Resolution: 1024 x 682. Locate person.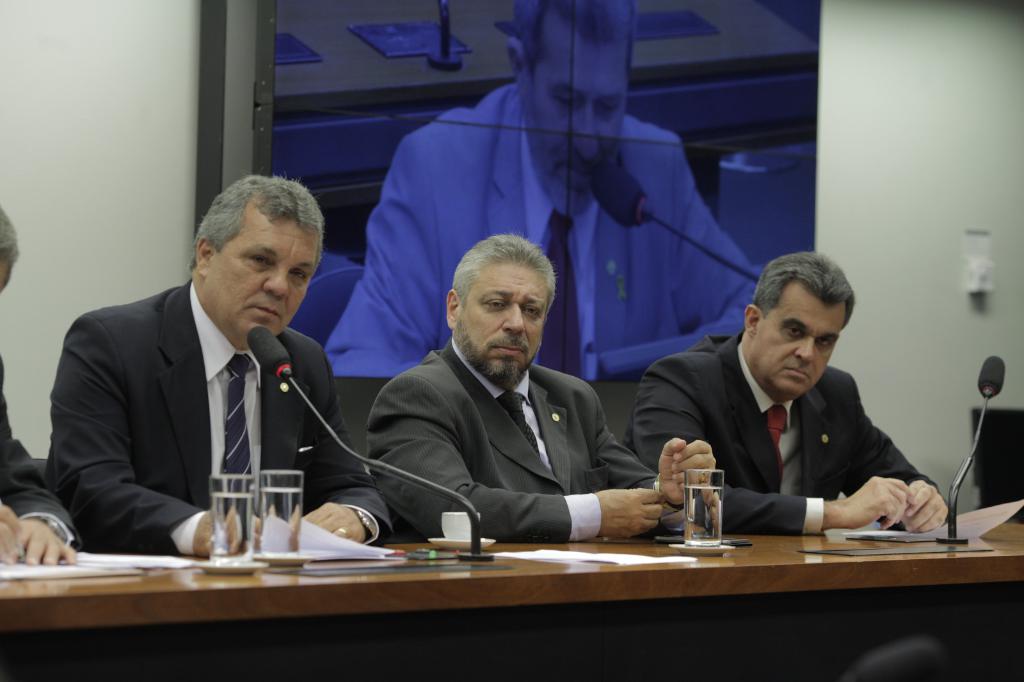
{"left": 0, "top": 202, "right": 79, "bottom": 564}.
